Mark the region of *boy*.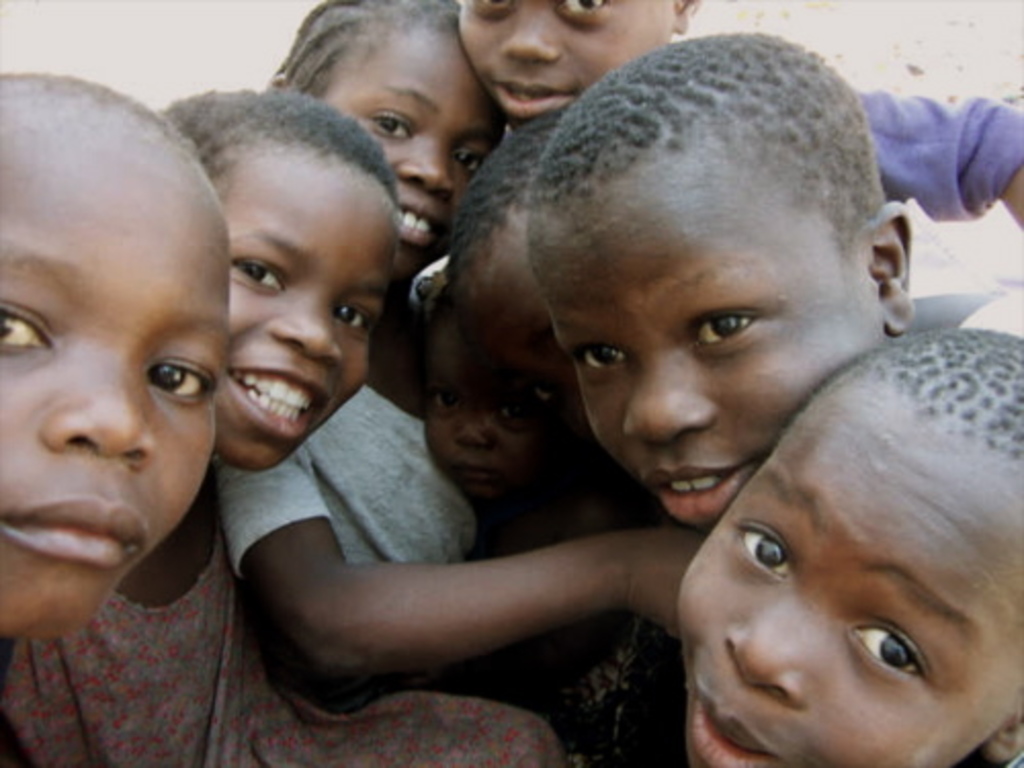
Region: locate(2, 72, 227, 641).
